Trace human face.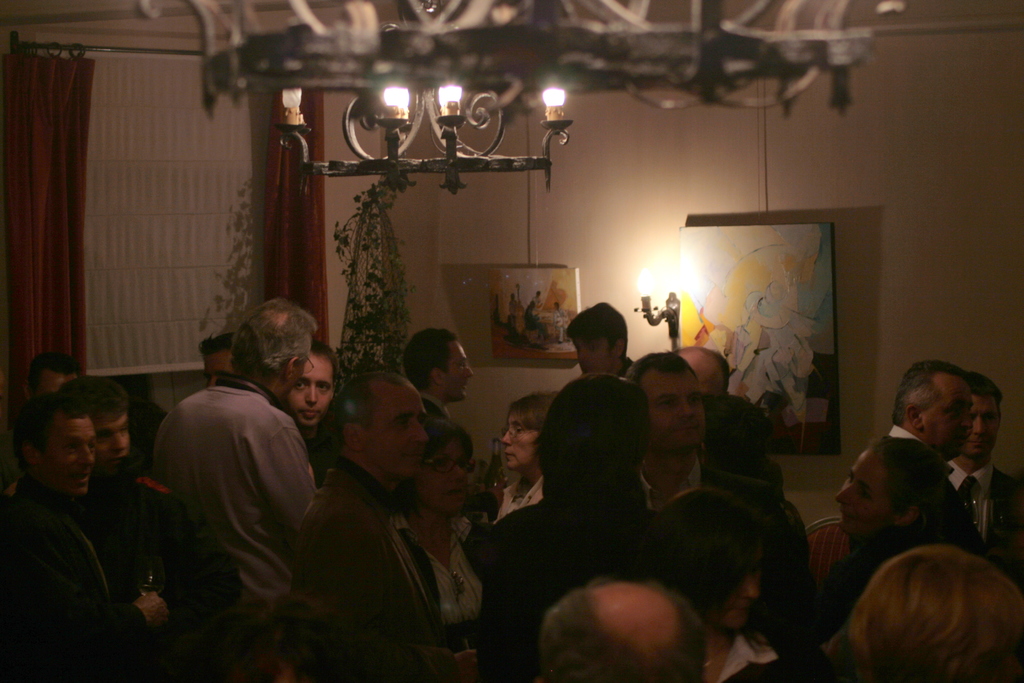
Traced to region(202, 353, 232, 388).
